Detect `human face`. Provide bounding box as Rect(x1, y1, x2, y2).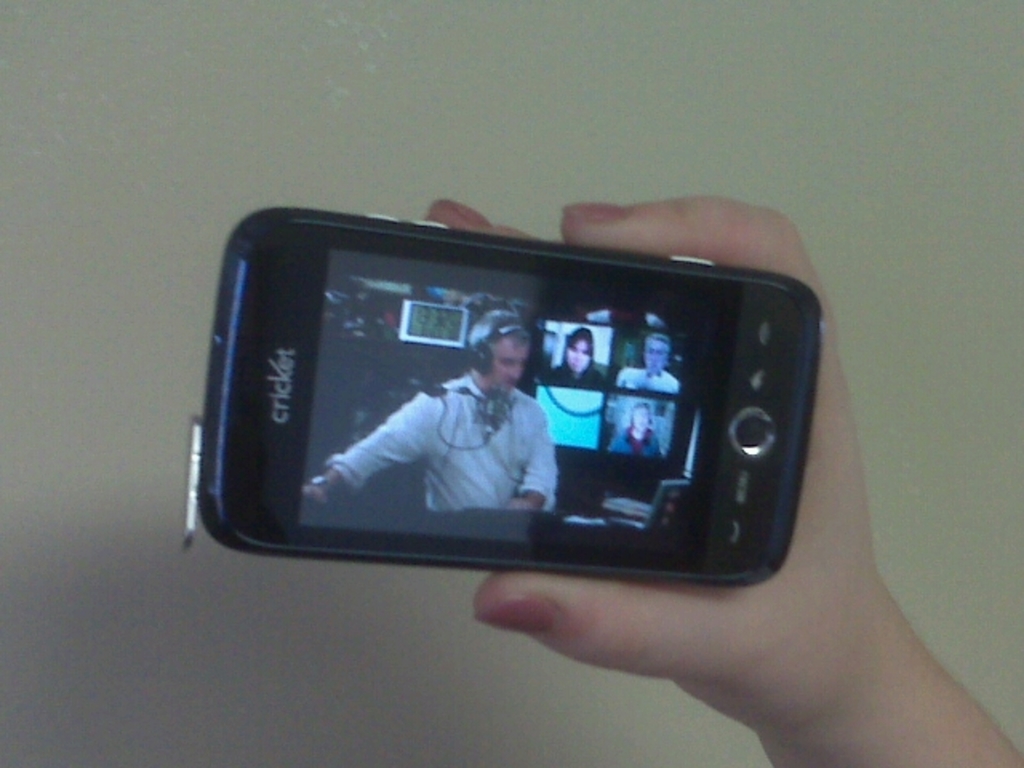
Rect(565, 341, 589, 374).
